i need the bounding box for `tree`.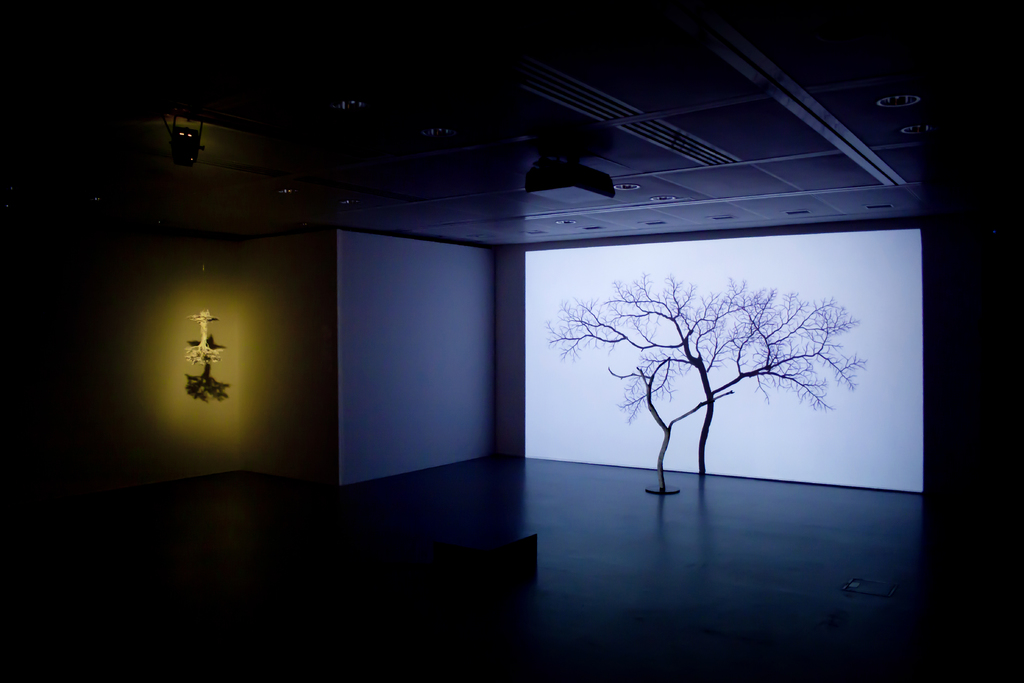
Here it is: <region>541, 270, 868, 477</region>.
